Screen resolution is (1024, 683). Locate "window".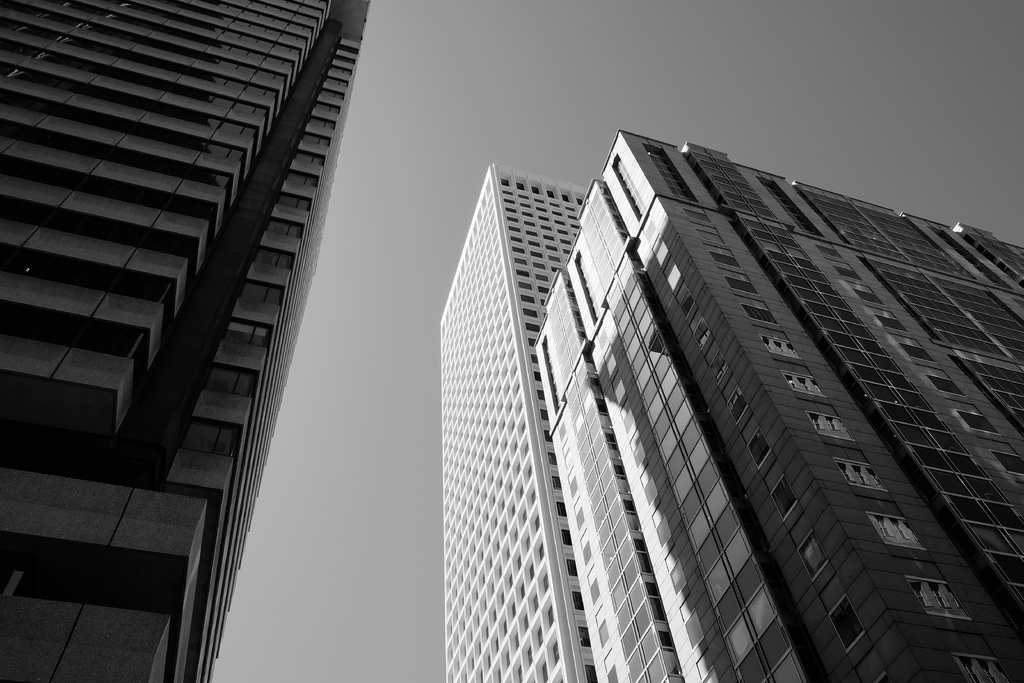
region(835, 458, 888, 491).
